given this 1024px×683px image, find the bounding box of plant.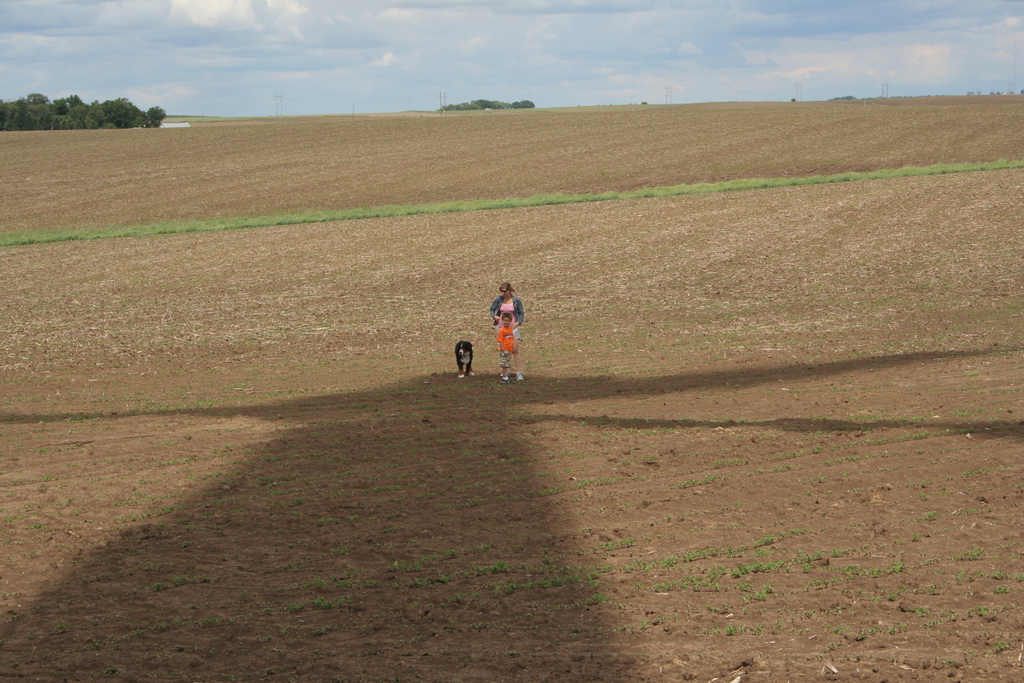
(314,650,320,660).
